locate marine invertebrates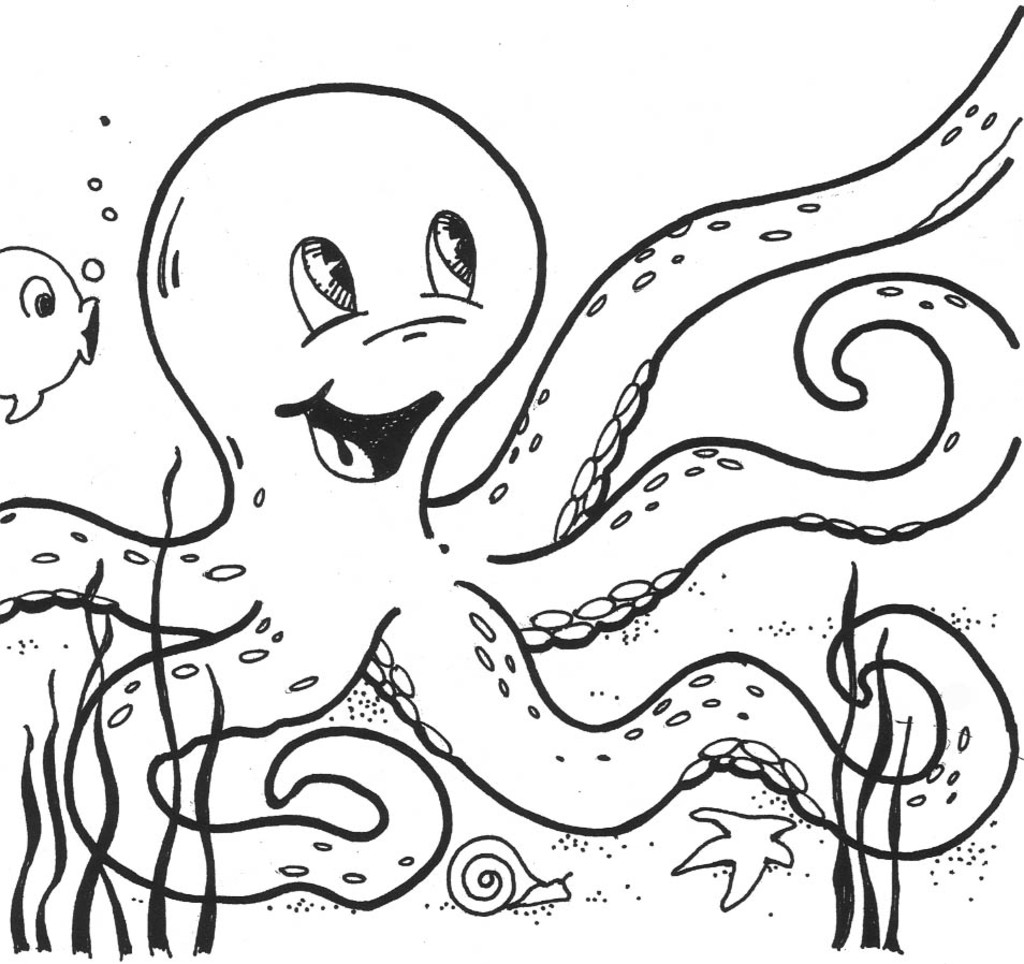
left=668, top=804, right=803, bottom=911
